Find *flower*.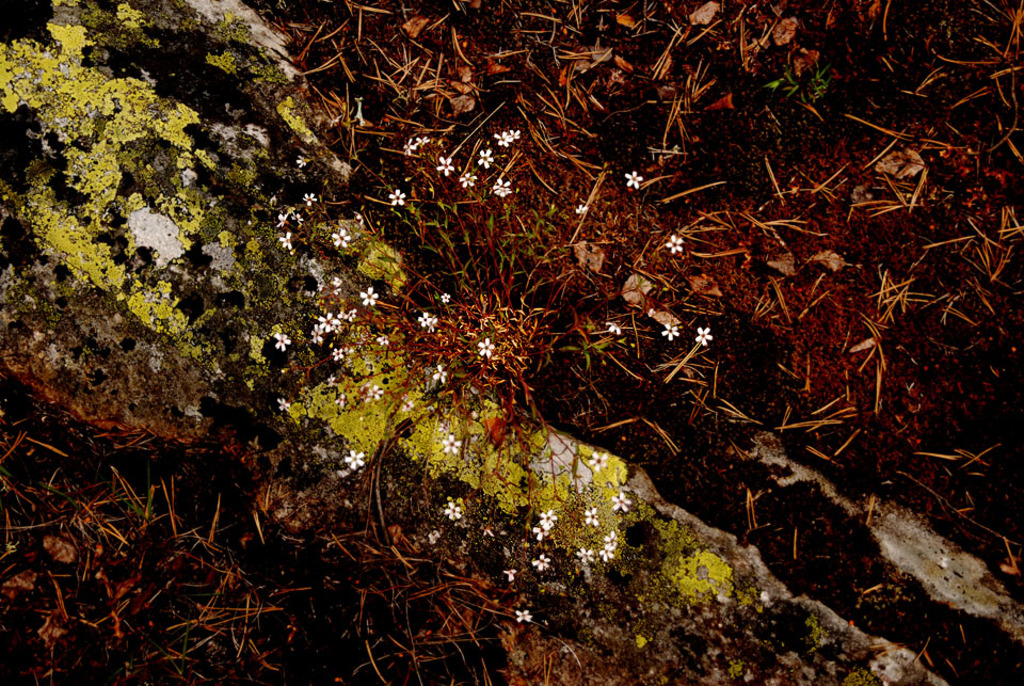
{"x1": 599, "y1": 541, "x2": 615, "y2": 561}.
